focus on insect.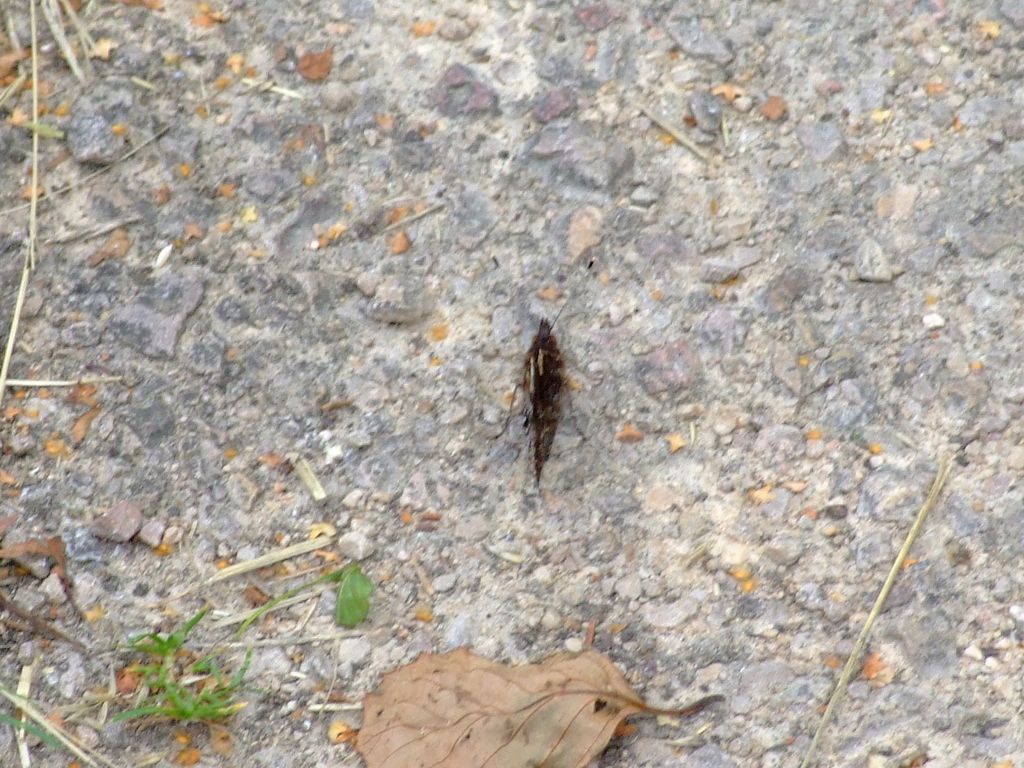
Focused at bbox=(490, 260, 593, 486).
